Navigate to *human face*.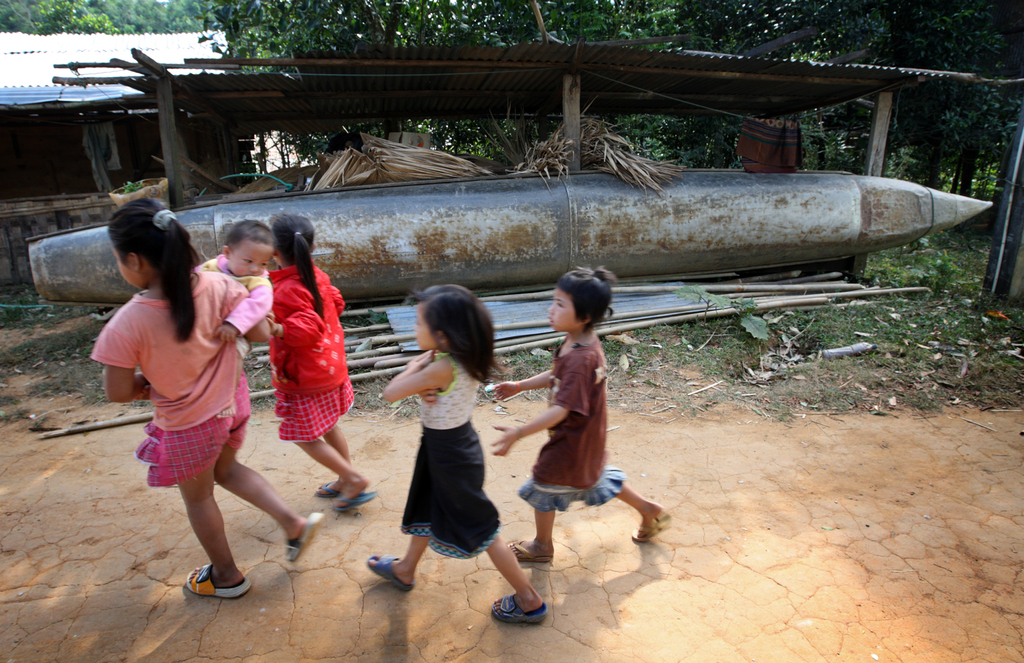
Navigation target: bbox=(548, 285, 576, 332).
